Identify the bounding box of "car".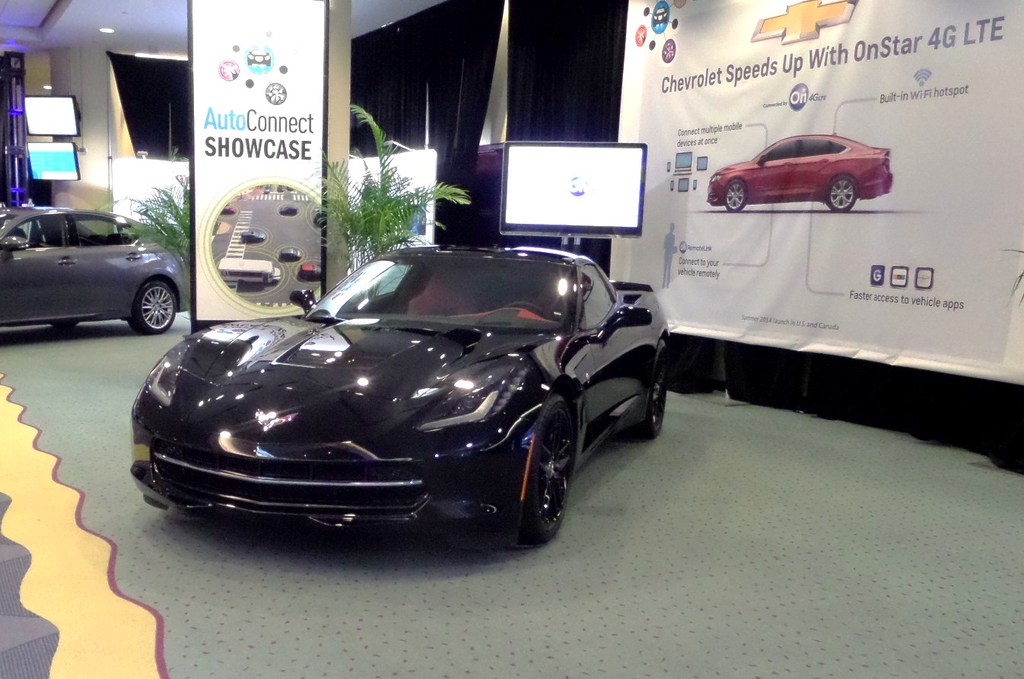
l=0, t=199, r=188, b=333.
